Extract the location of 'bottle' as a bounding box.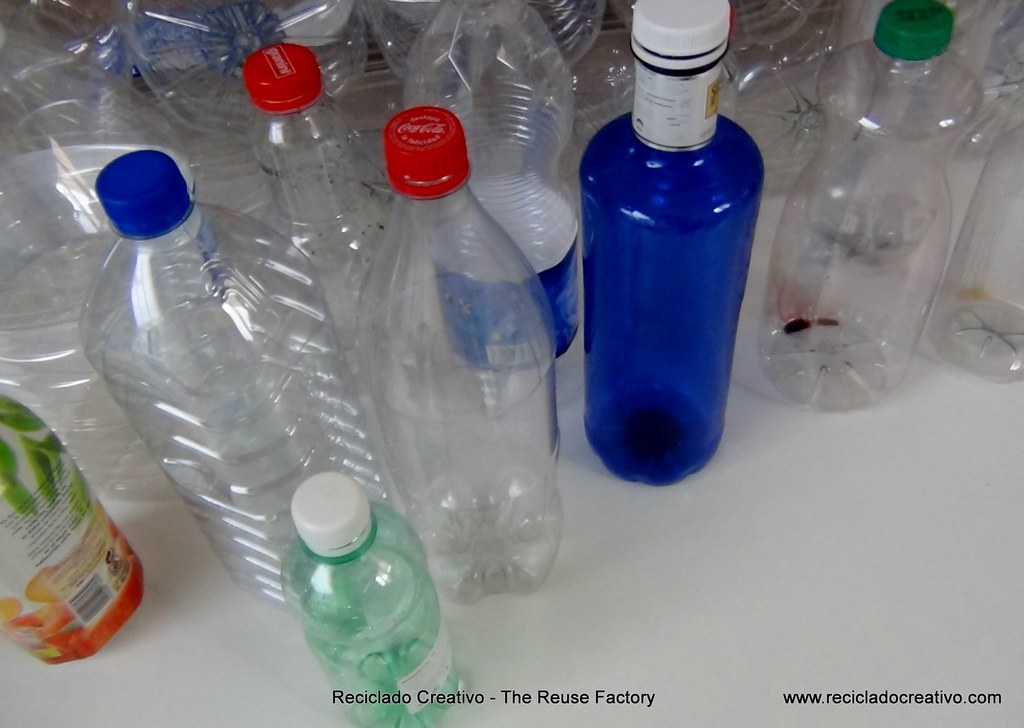
locate(254, 41, 376, 417).
